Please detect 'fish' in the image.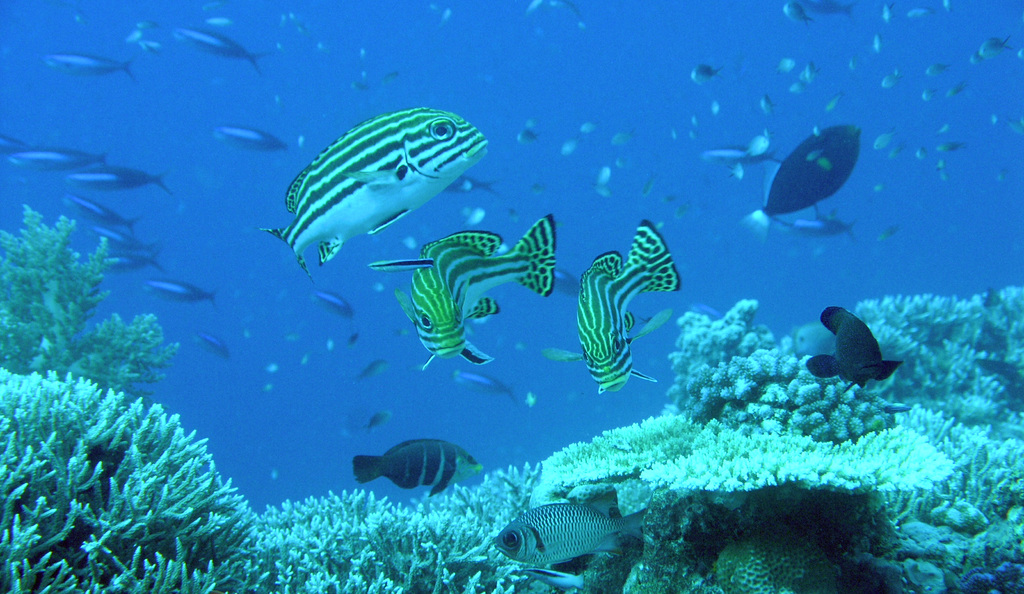
crop(781, 0, 809, 24).
